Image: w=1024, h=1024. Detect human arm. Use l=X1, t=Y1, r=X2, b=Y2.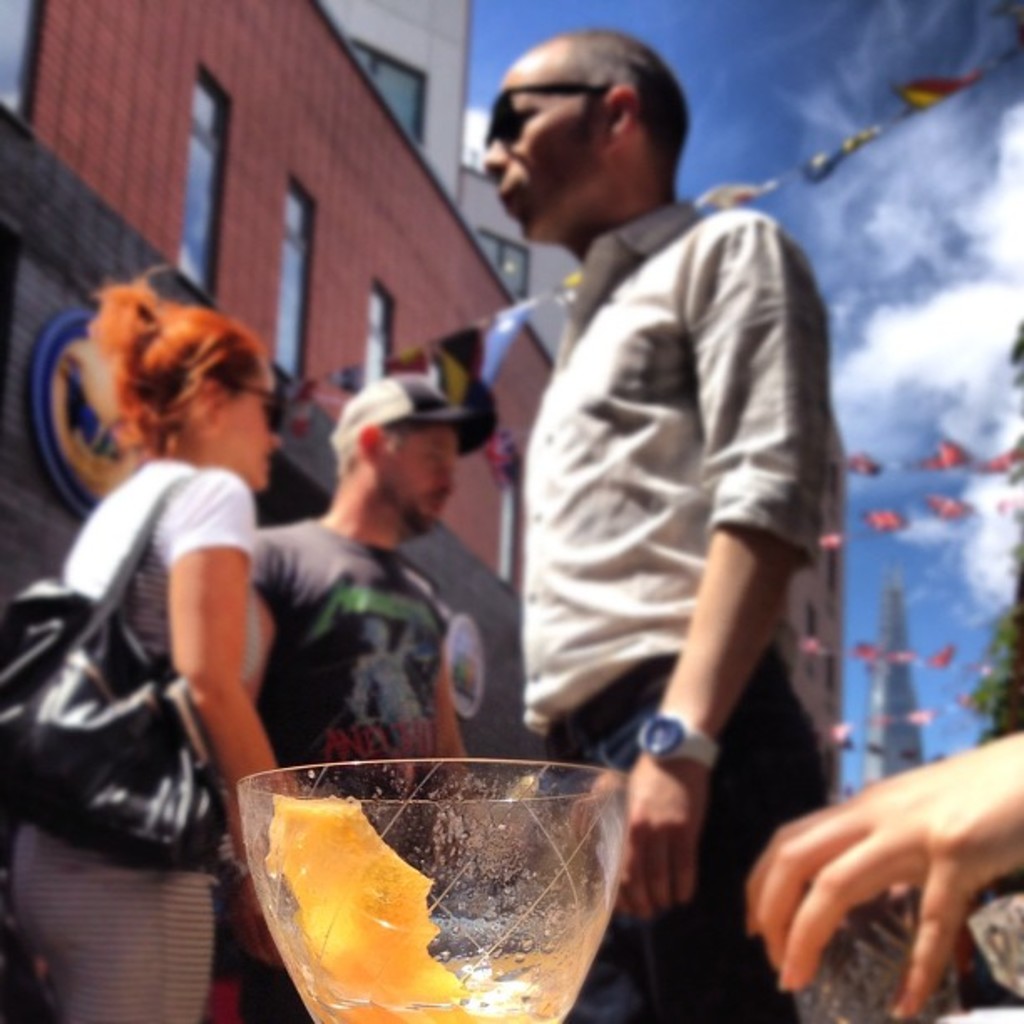
l=579, t=199, r=833, b=922.
